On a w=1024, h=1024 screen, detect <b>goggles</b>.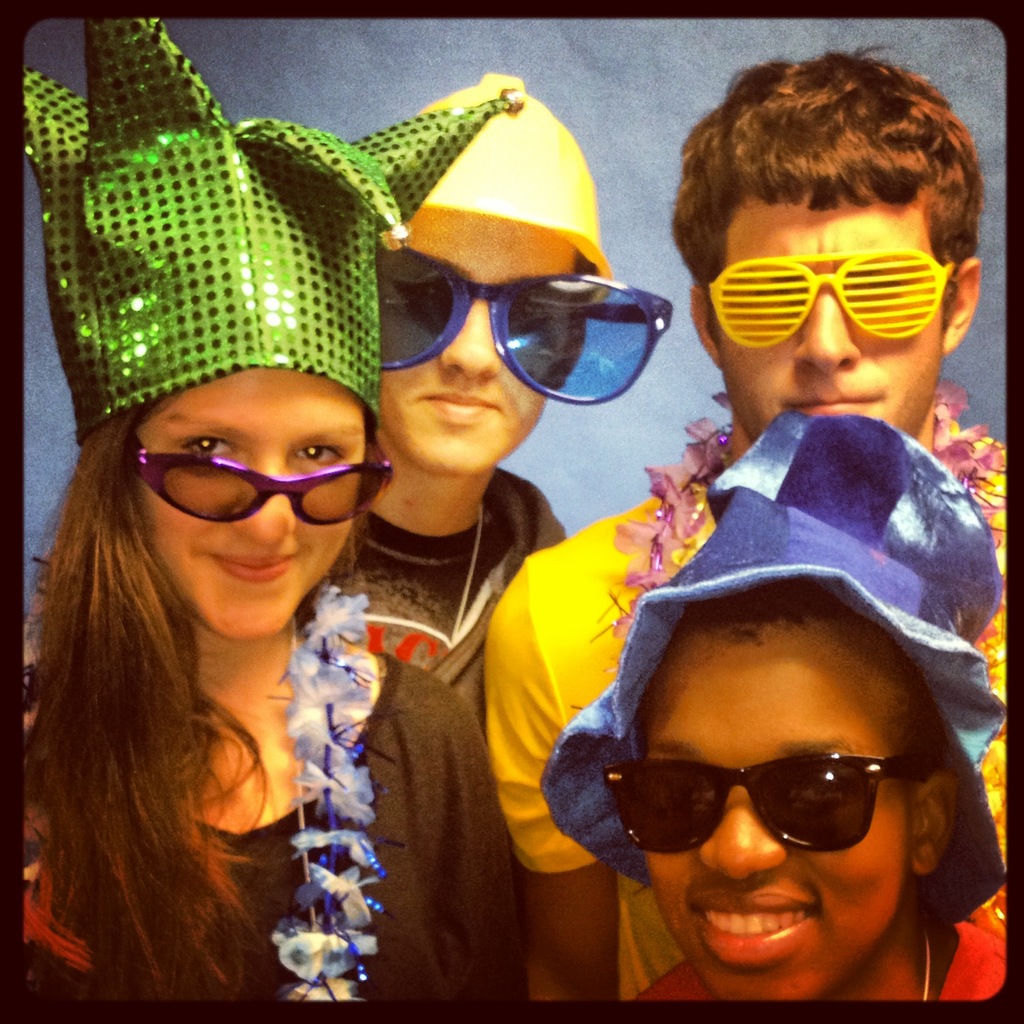
region(696, 237, 951, 369).
